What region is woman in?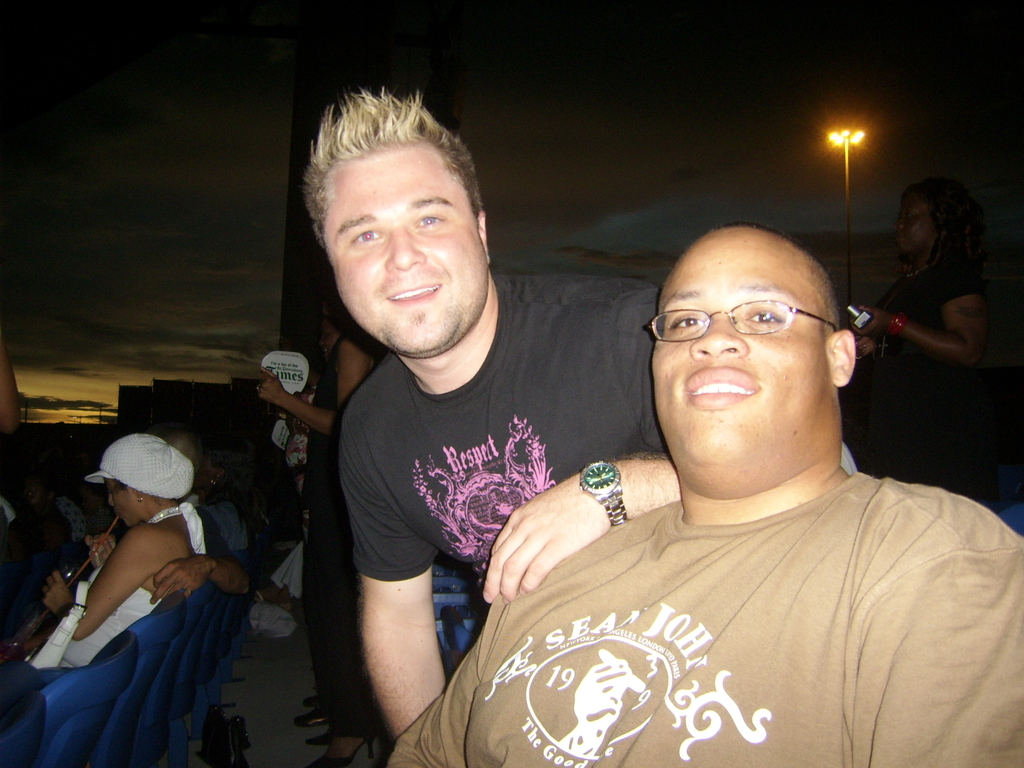
rect(257, 259, 376, 767).
